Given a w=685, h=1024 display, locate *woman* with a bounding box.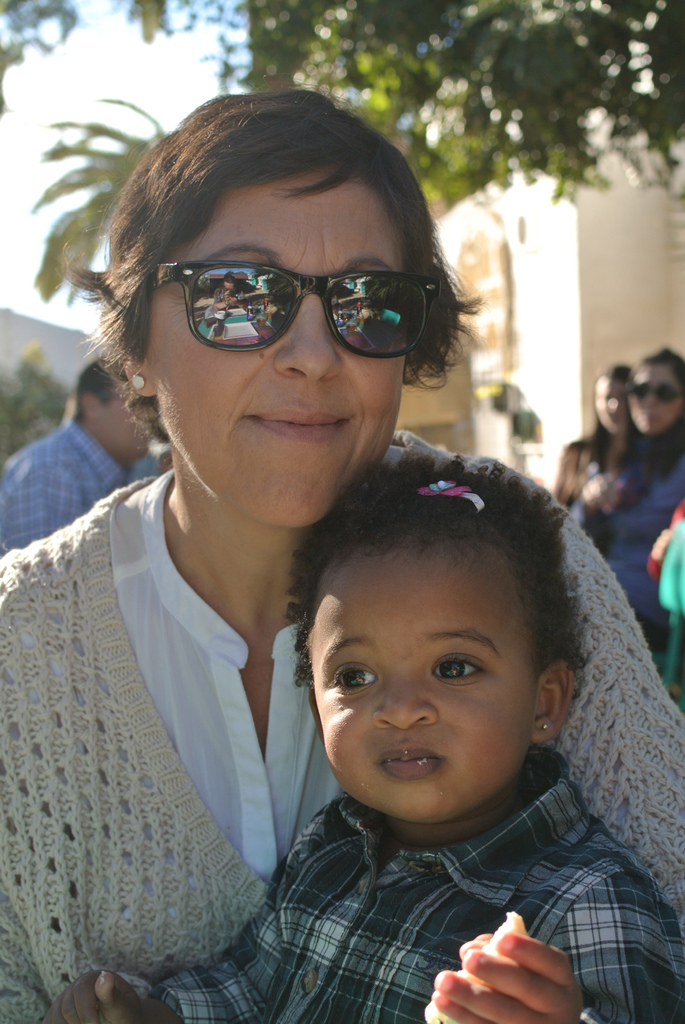
Located: bbox=(553, 359, 641, 513).
